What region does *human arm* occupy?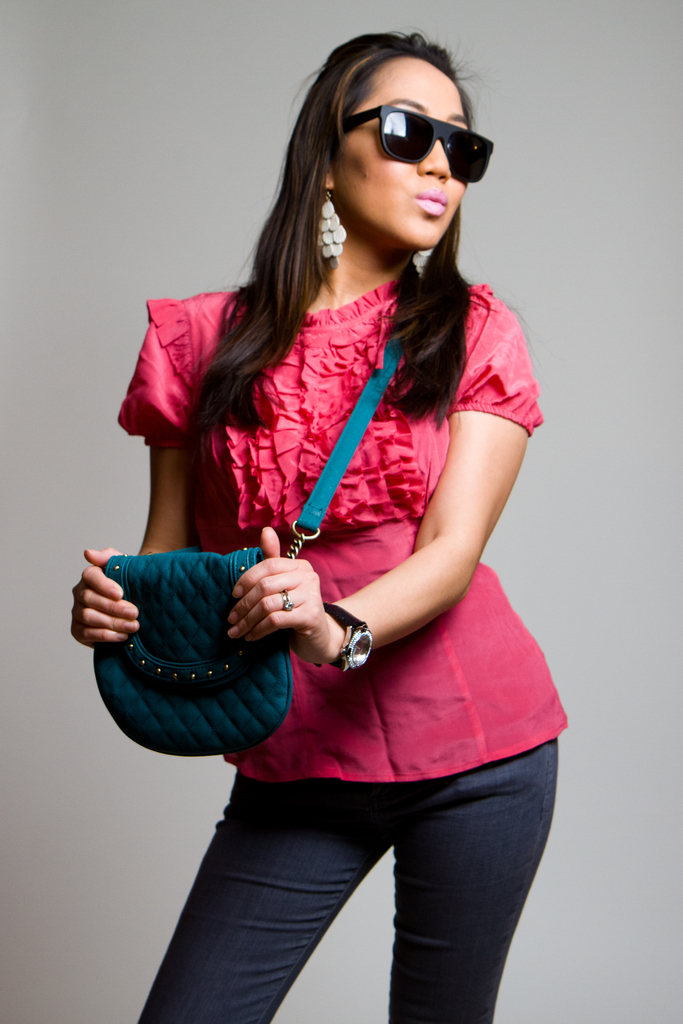
{"left": 252, "top": 330, "right": 534, "bottom": 710}.
